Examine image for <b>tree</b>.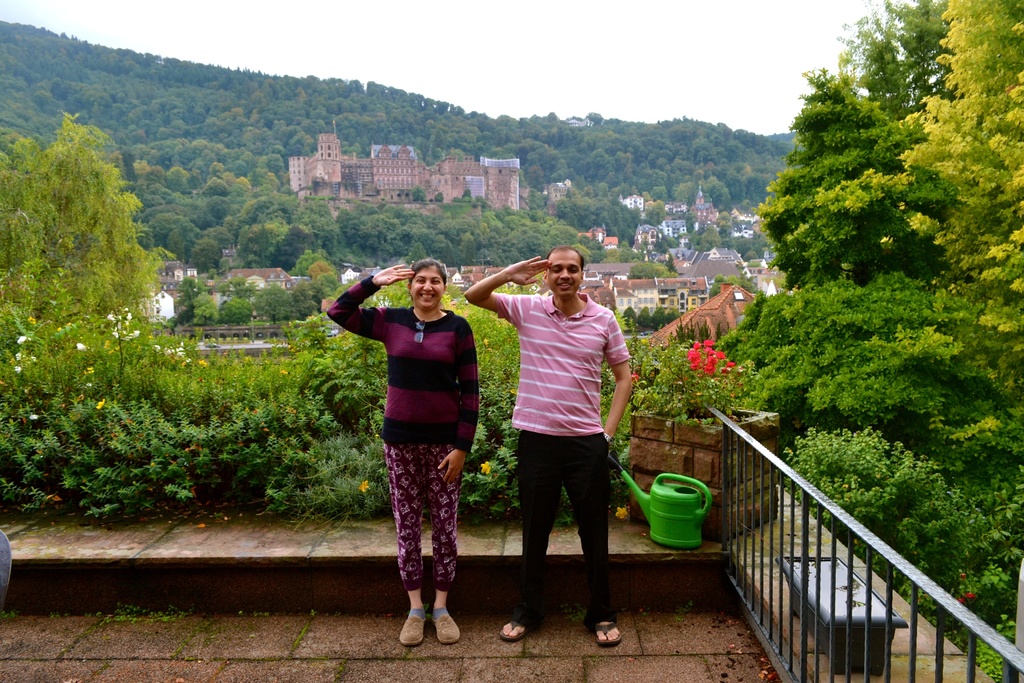
Examination result: 0,109,180,350.
